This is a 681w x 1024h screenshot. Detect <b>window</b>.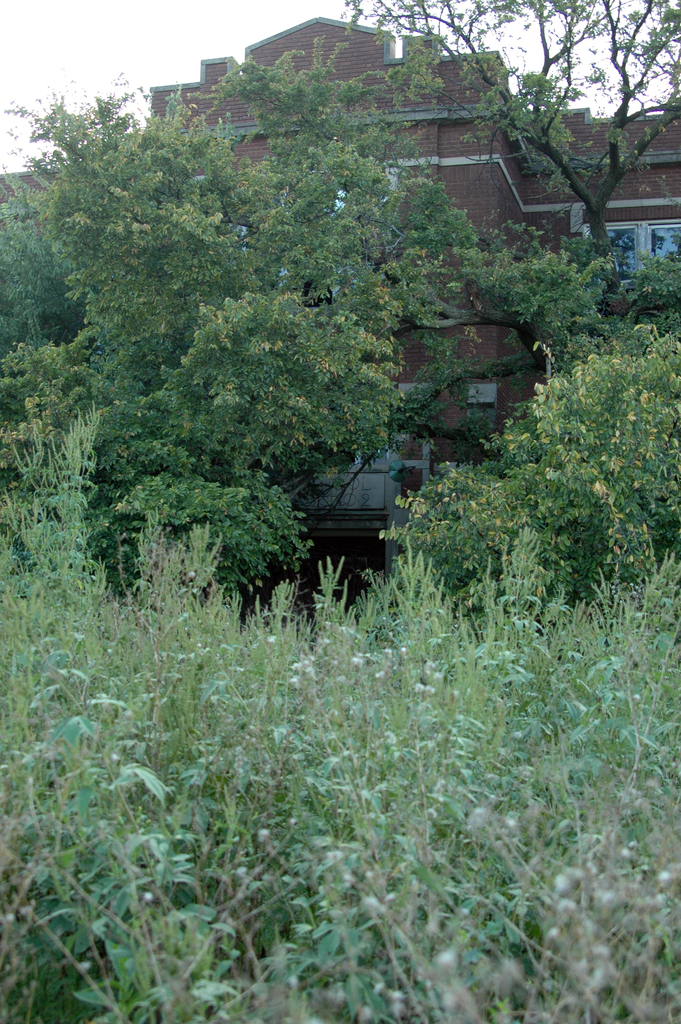
l=470, t=383, r=490, b=431.
